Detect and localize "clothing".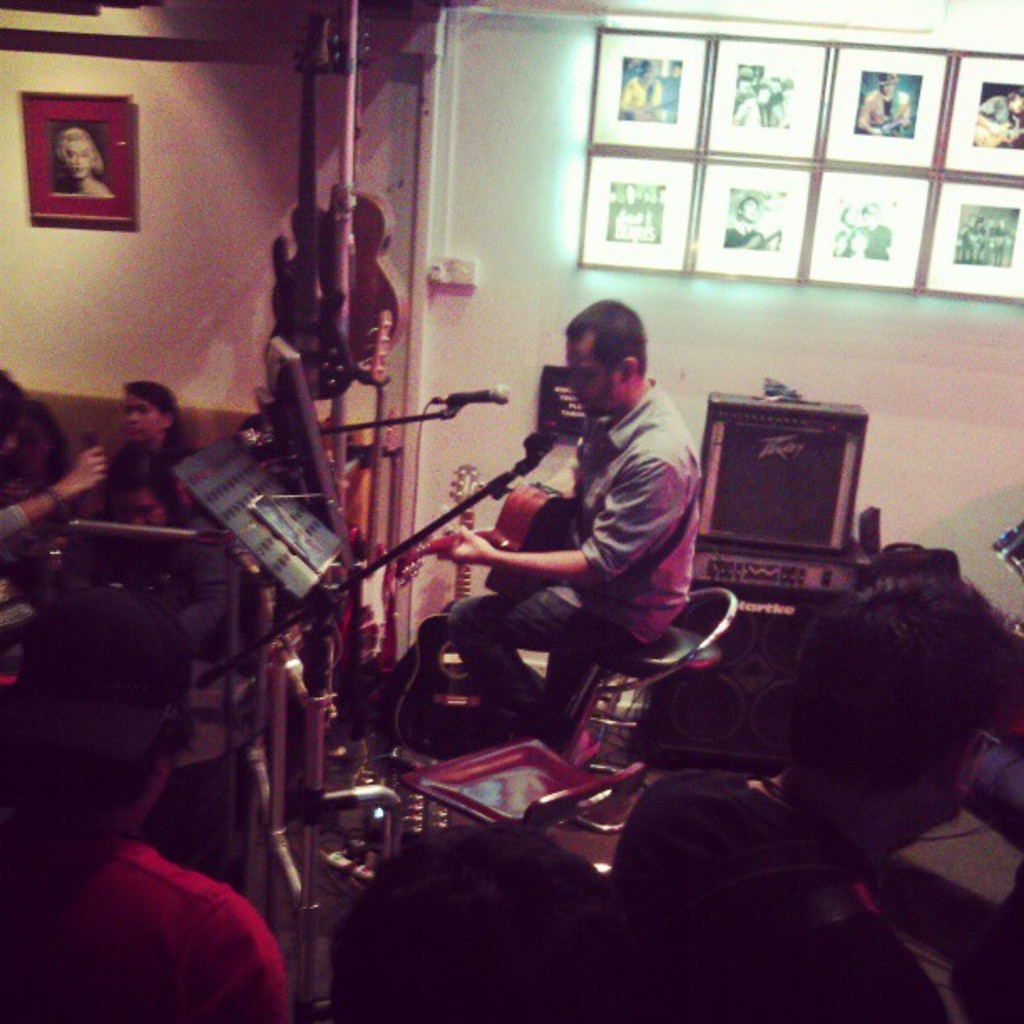
Localized at select_region(862, 219, 890, 258).
